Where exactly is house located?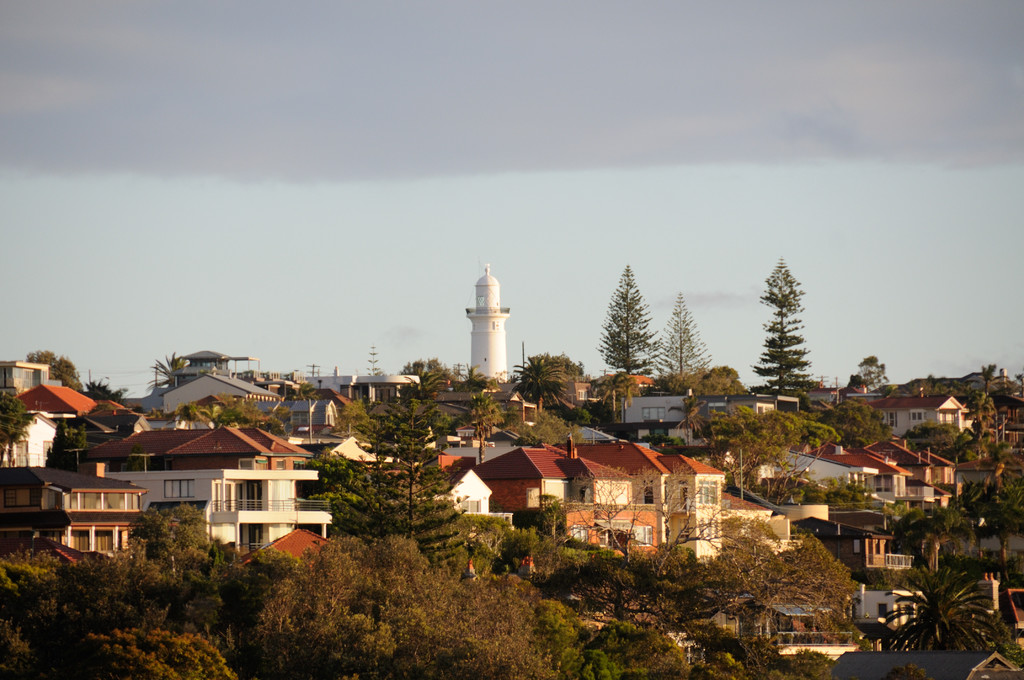
Its bounding box is 855:391:959:429.
